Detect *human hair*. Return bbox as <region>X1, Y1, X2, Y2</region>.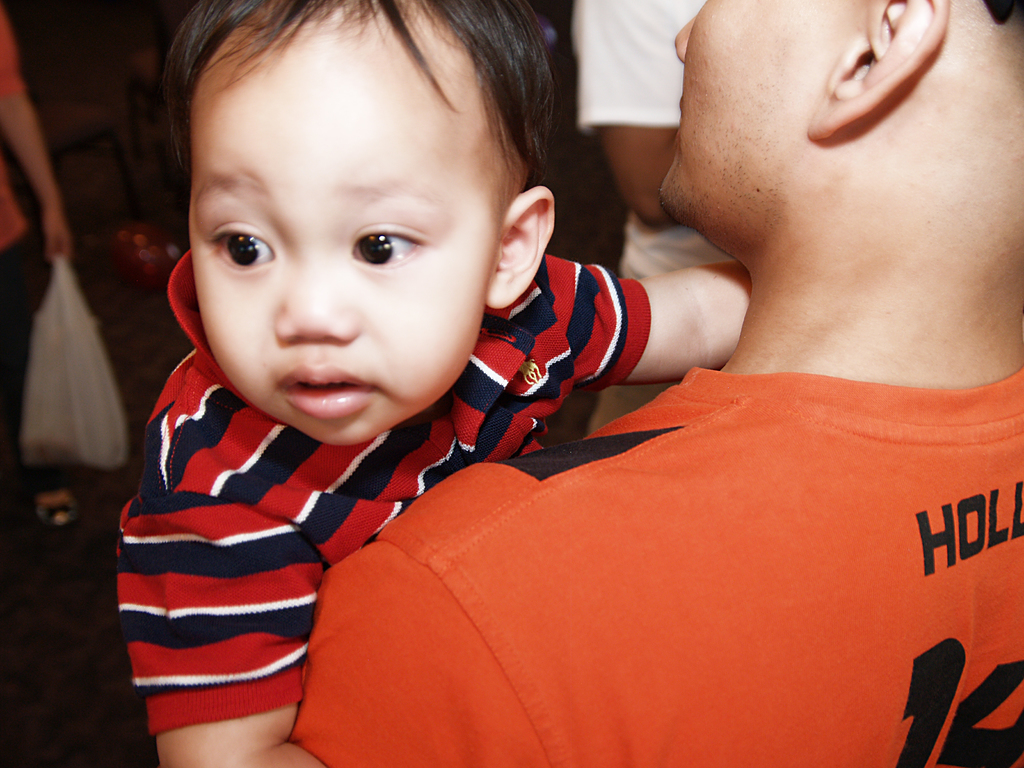
<region>175, 6, 545, 250</region>.
